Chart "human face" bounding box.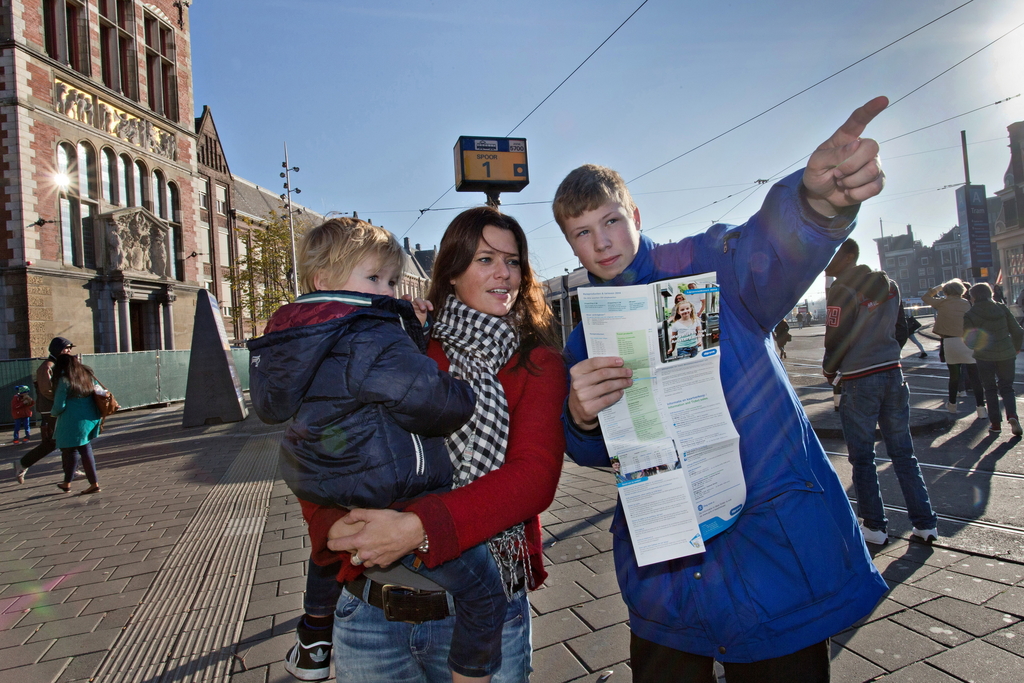
Charted: 561/199/636/278.
